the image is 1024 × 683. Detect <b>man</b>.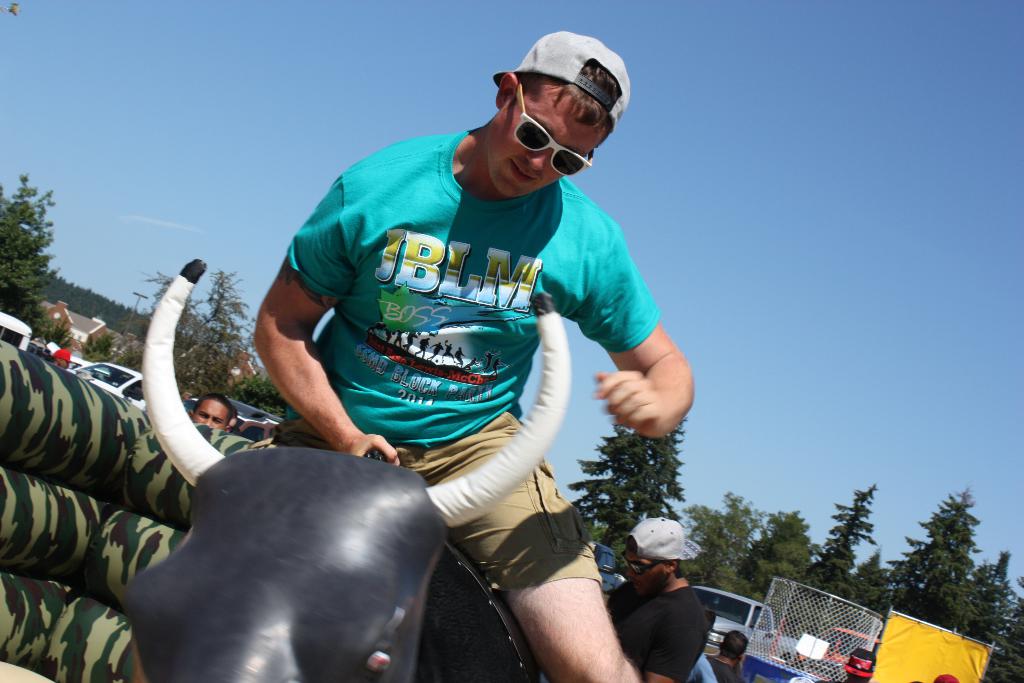
Detection: 178/392/229/446.
